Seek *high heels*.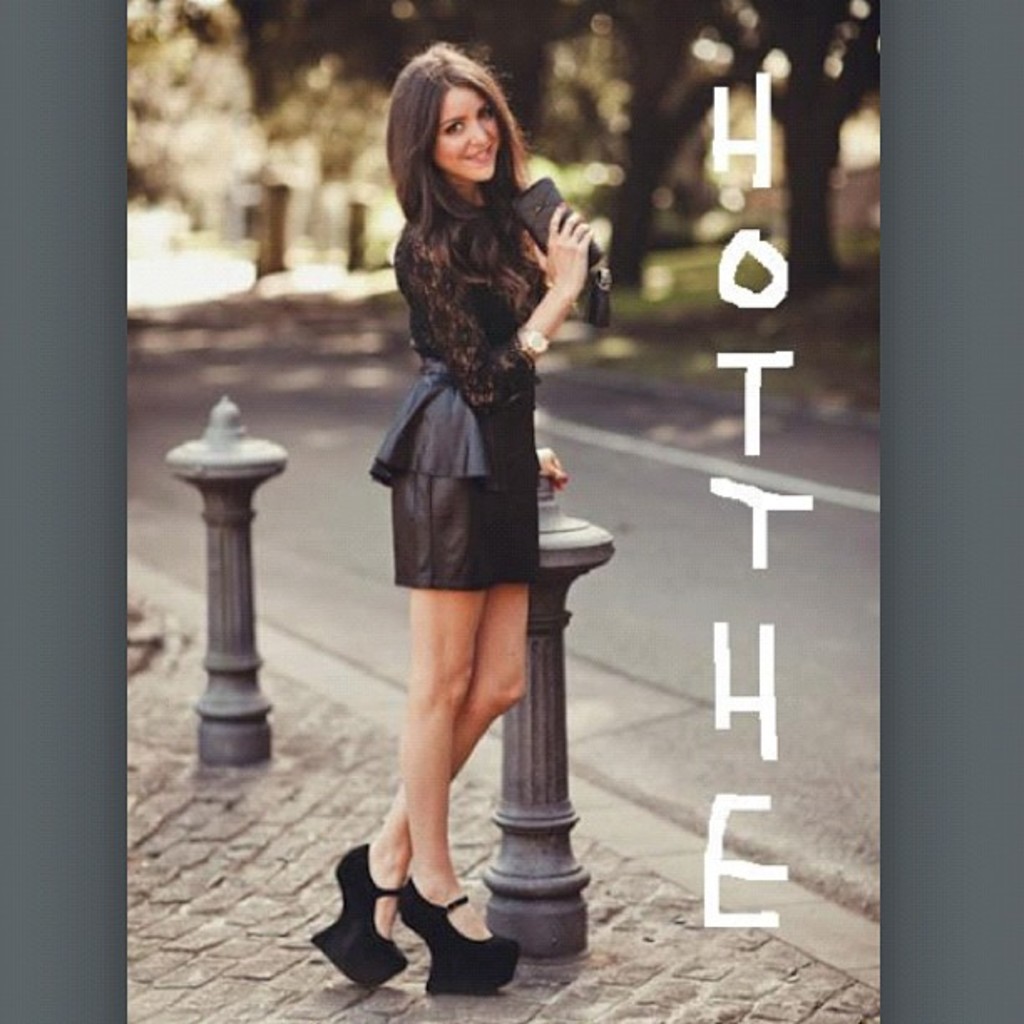
Rect(403, 875, 519, 999).
